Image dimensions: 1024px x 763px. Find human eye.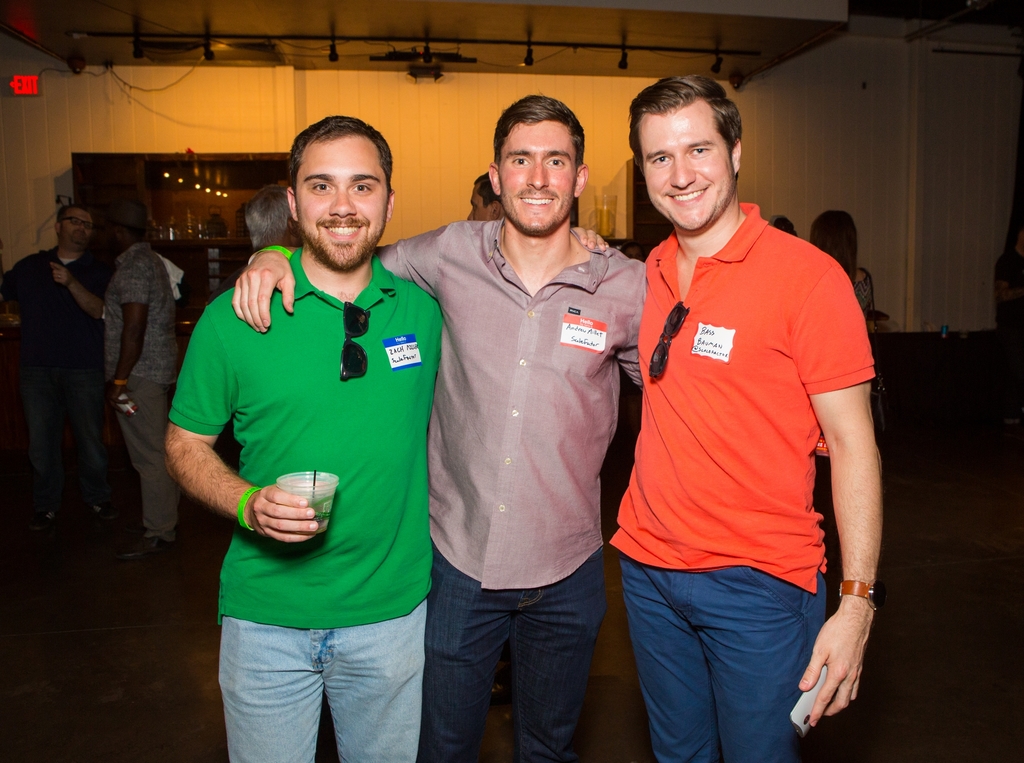
left=349, top=181, right=370, bottom=196.
